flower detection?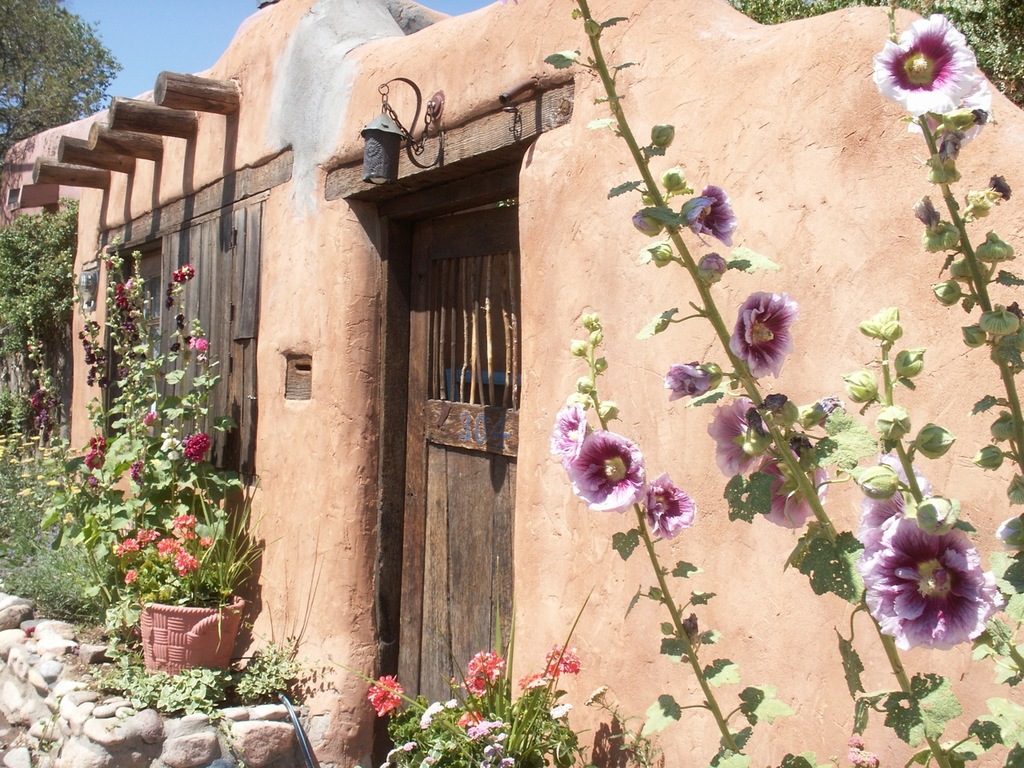
detection(853, 466, 907, 504)
